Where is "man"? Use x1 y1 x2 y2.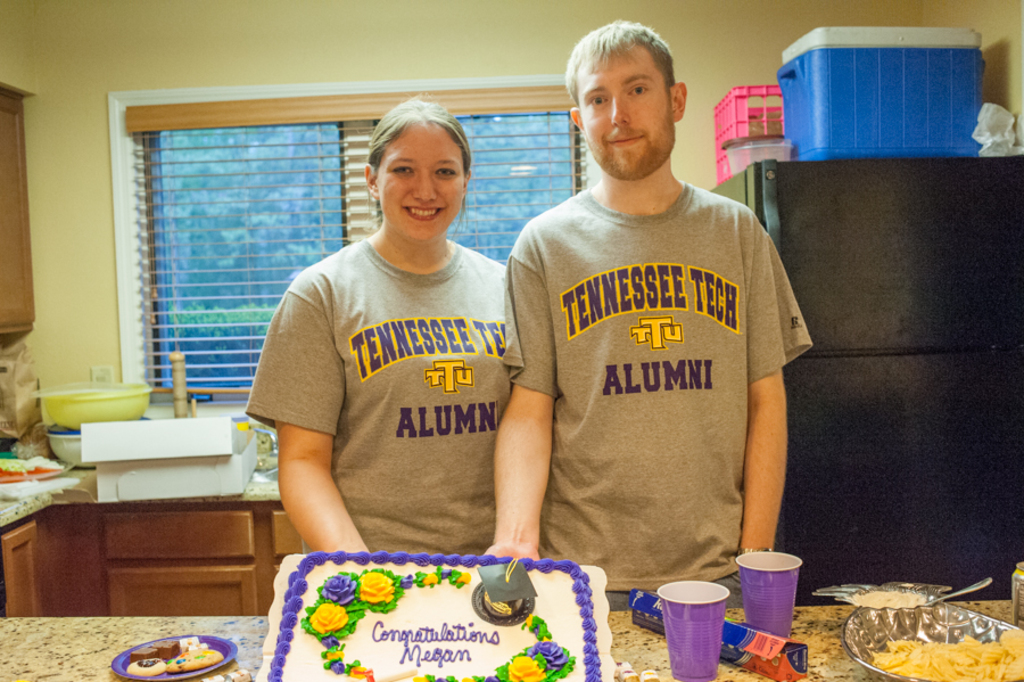
486 16 824 630.
